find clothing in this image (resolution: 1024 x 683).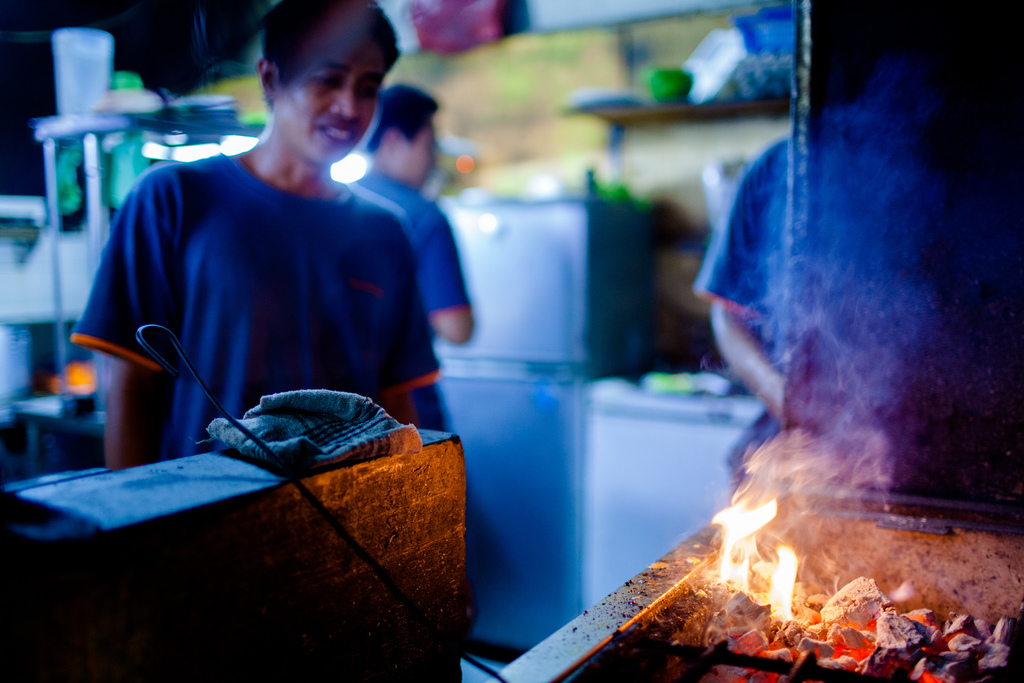
box(76, 49, 466, 527).
